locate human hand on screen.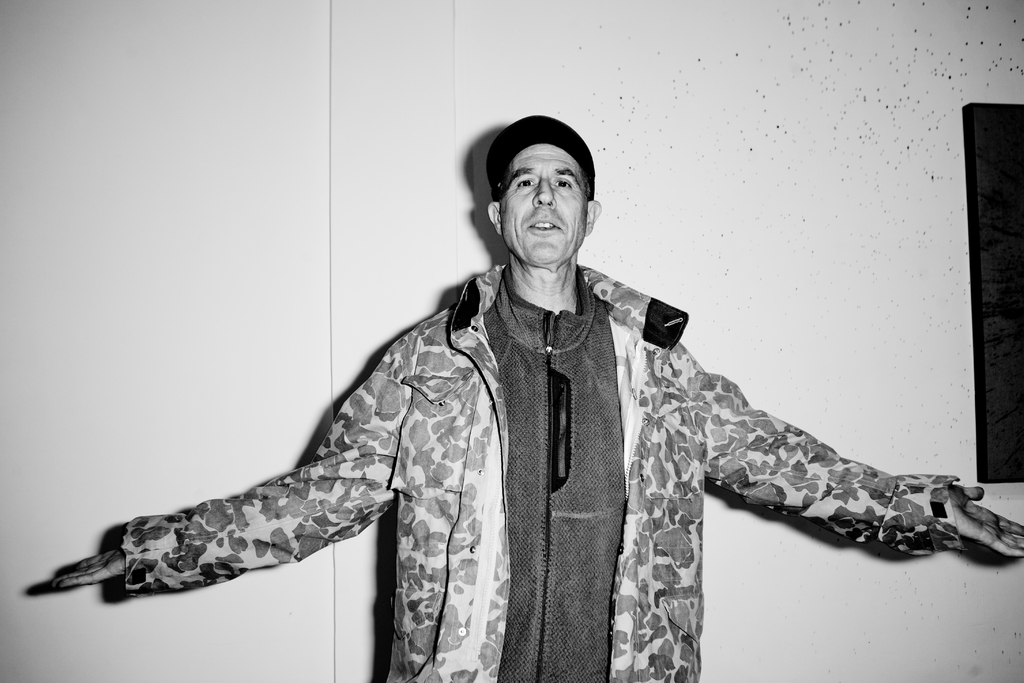
On screen at (x1=925, y1=488, x2=1009, y2=566).
